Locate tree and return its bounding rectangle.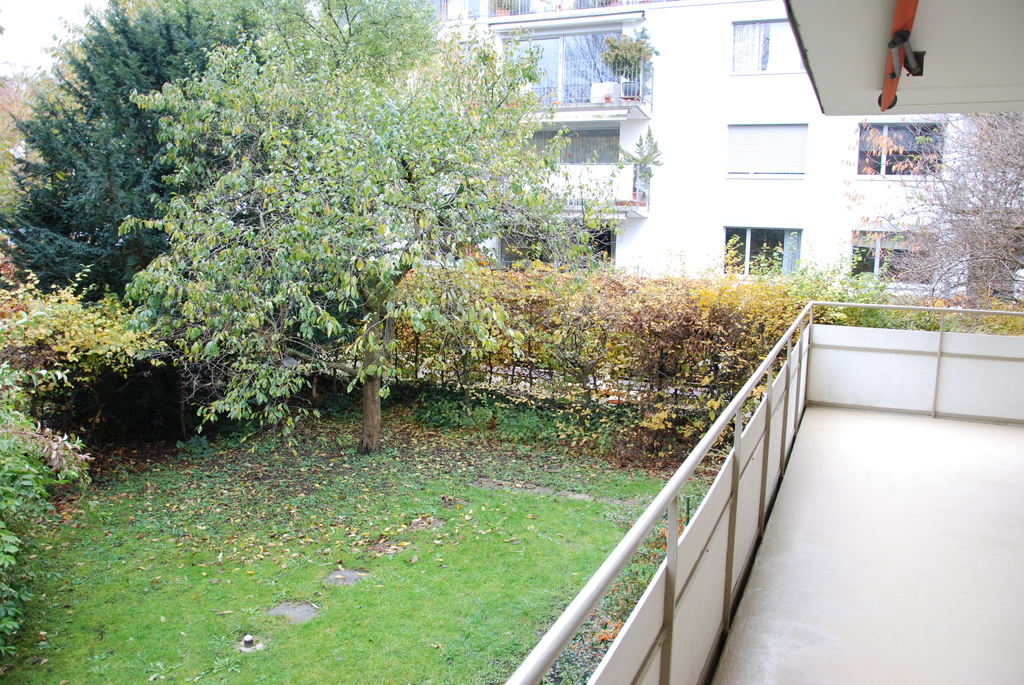
285/0/446/116.
